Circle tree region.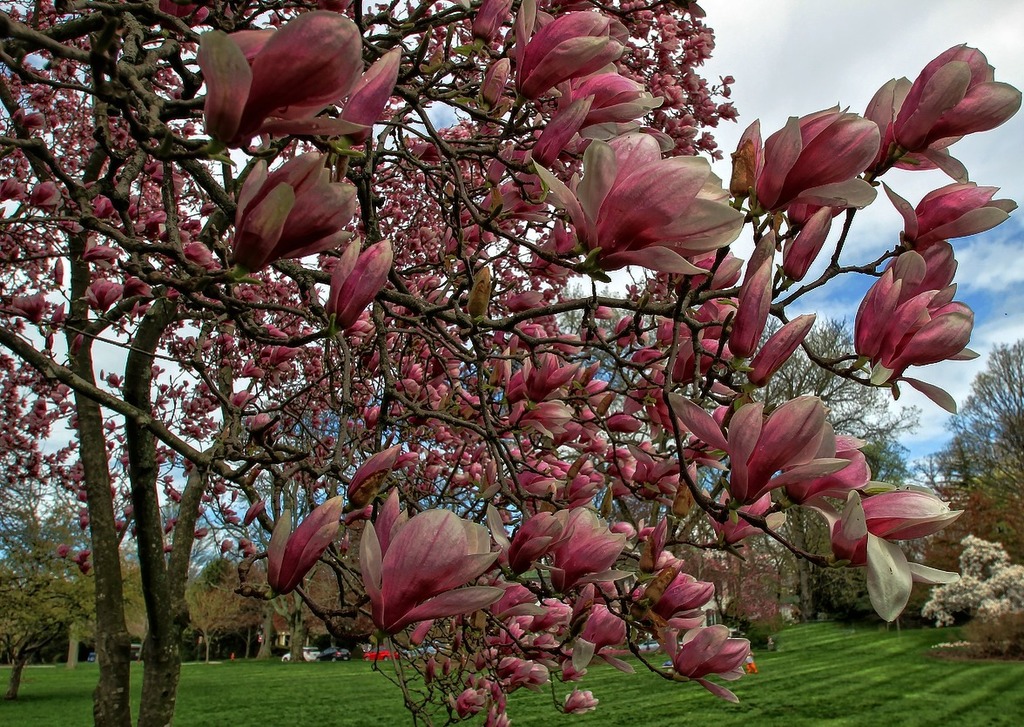
Region: box(913, 340, 1023, 565).
